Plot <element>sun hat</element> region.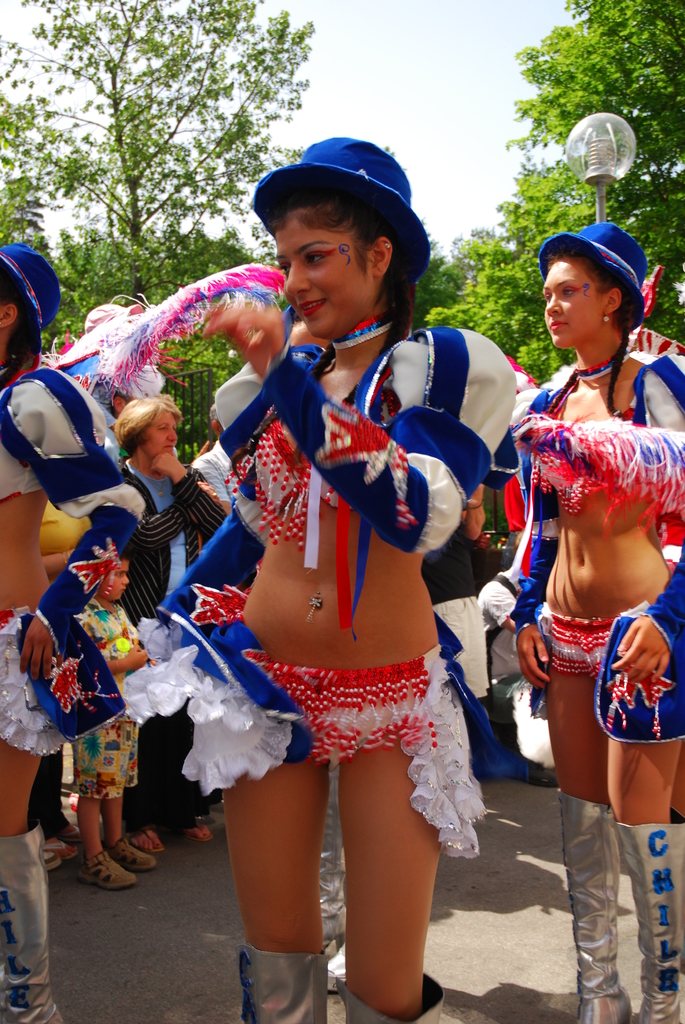
Plotted at detection(0, 239, 64, 380).
